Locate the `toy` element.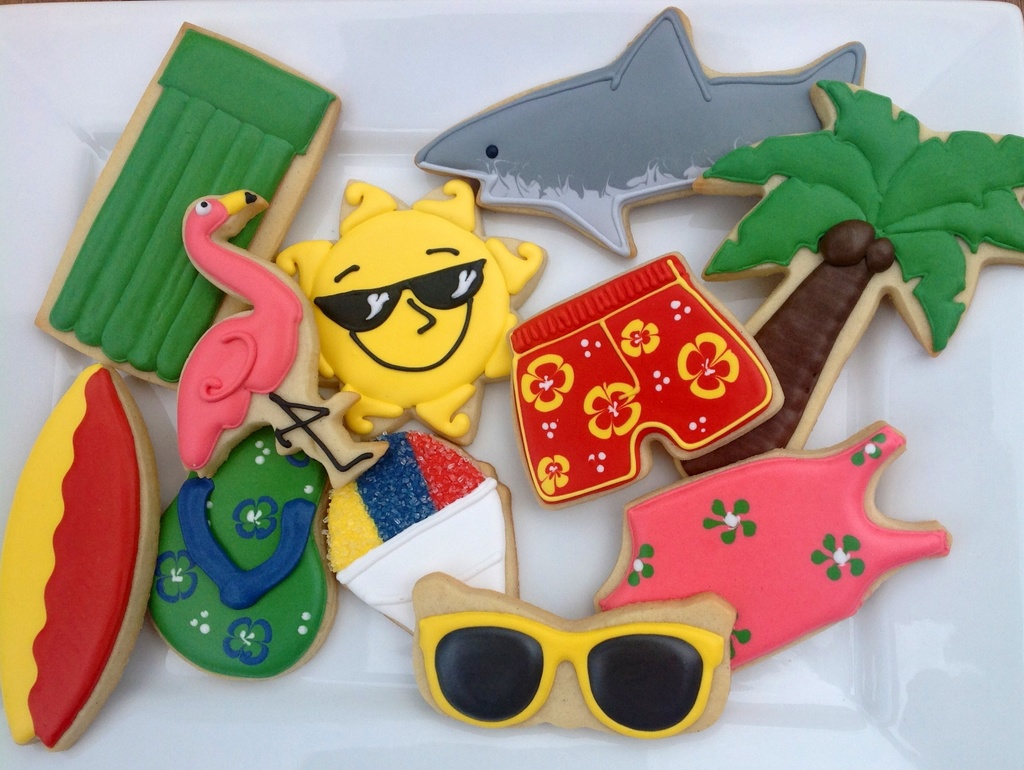
Element bbox: (left=599, top=426, right=946, bottom=666).
